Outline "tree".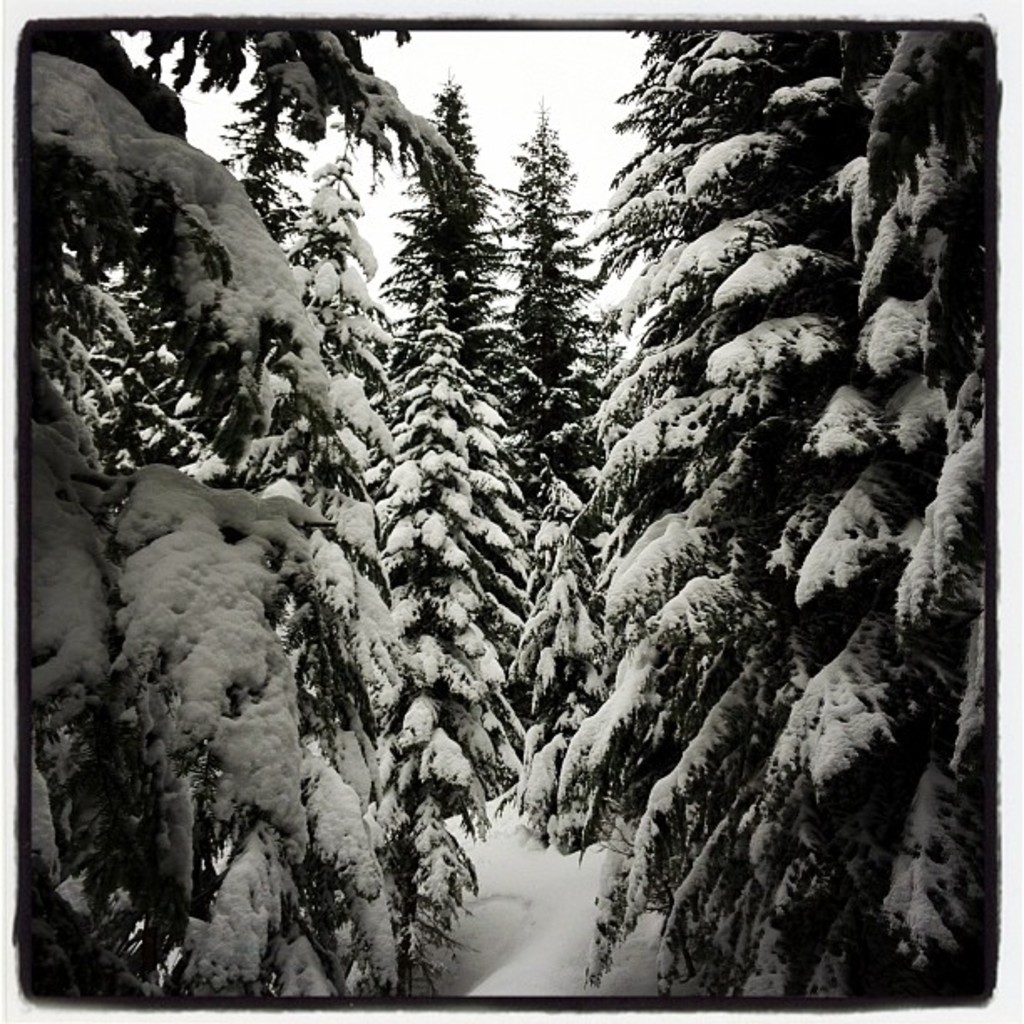
Outline: left=791, top=23, right=992, bottom=1007.
